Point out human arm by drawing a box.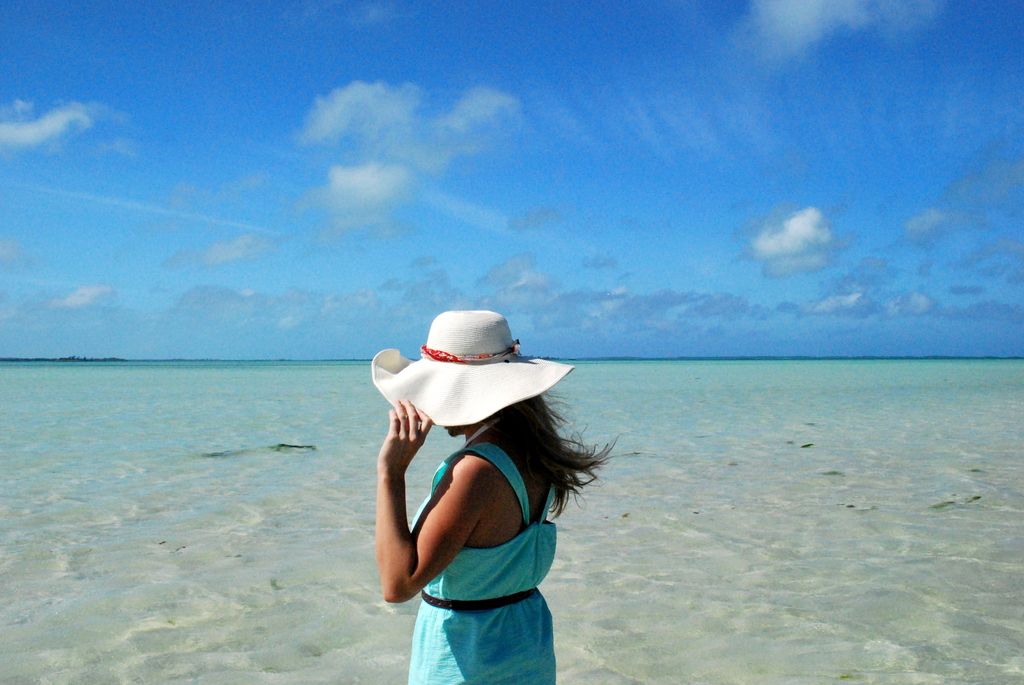
[left=378, top=378, right=492, bottom=626].
